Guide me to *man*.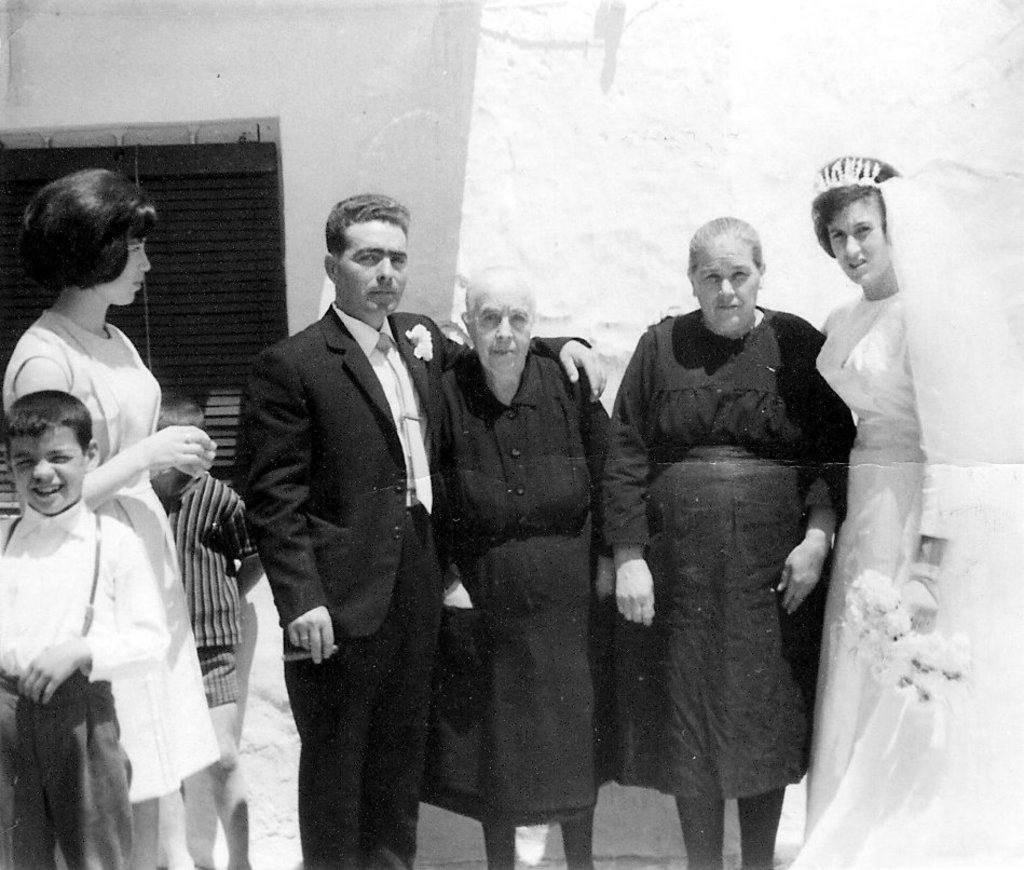
Guidance: 217,180,463,865.
